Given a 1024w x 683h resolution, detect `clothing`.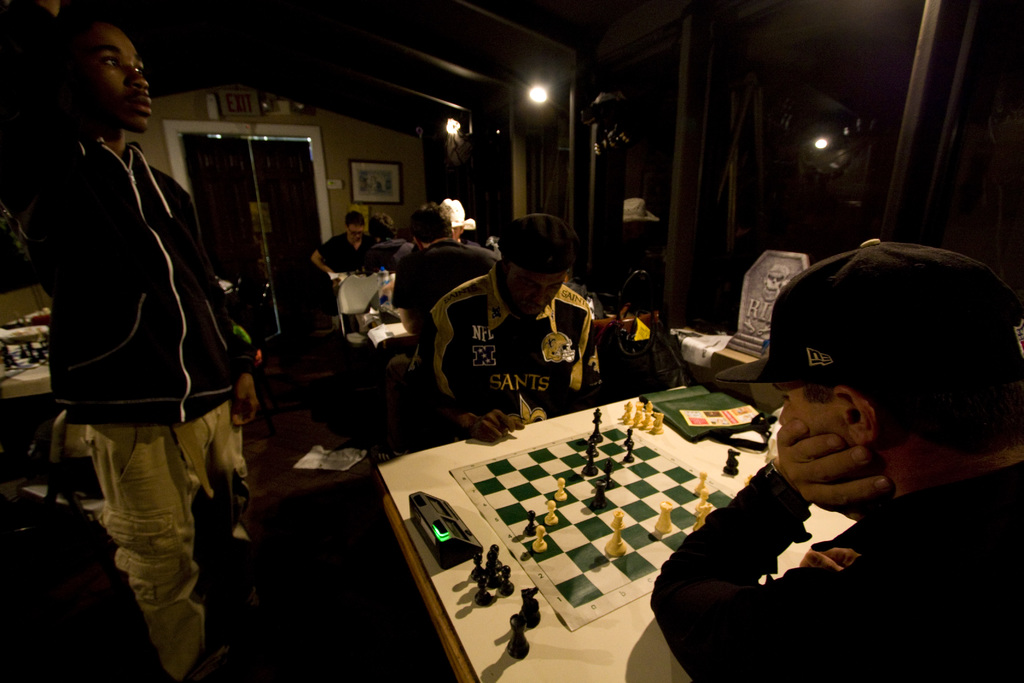
bbox=[369, 237, 404, 267].
